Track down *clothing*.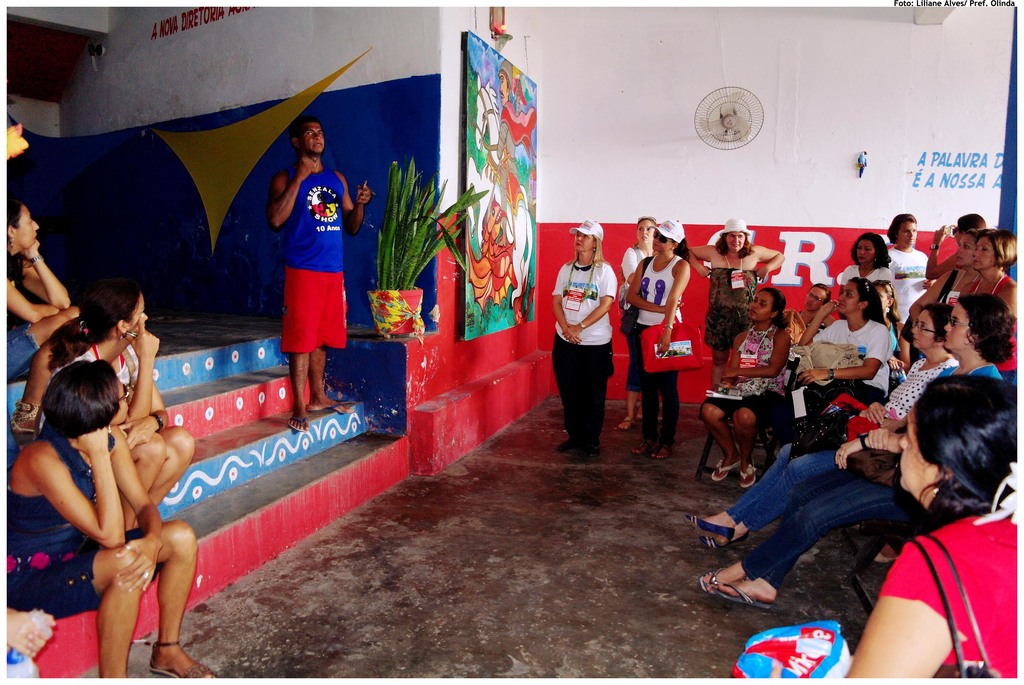
Tracked to 56 331 150 428.
